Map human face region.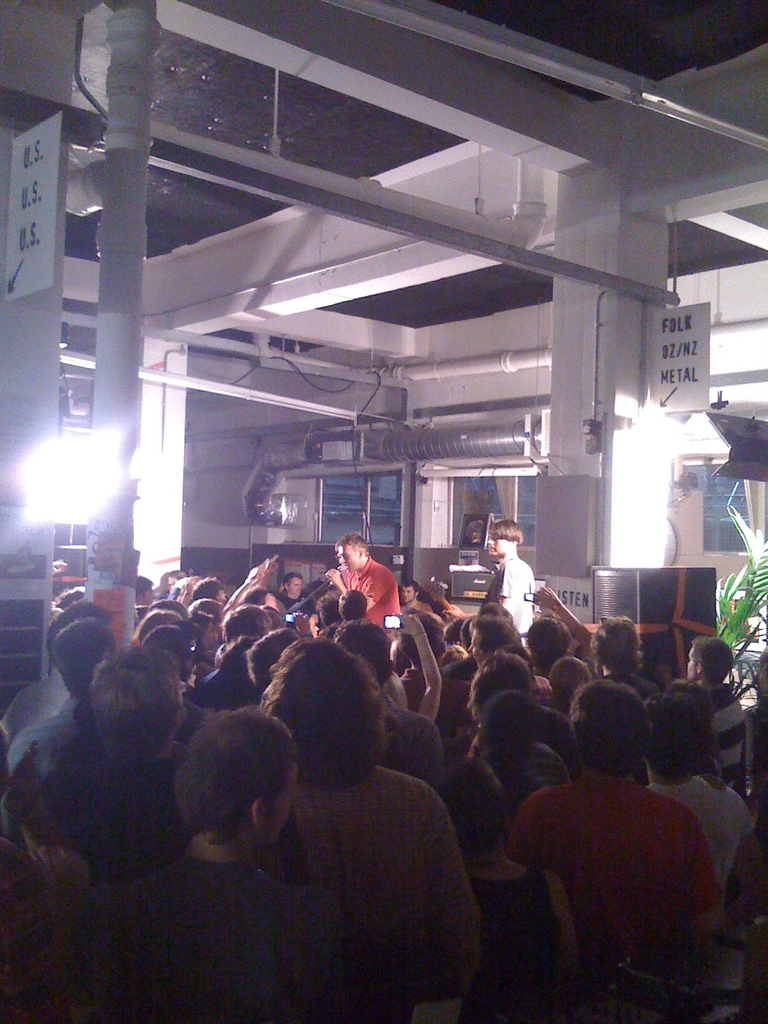
Mapped to Rect(403, 588, 415, 606).
